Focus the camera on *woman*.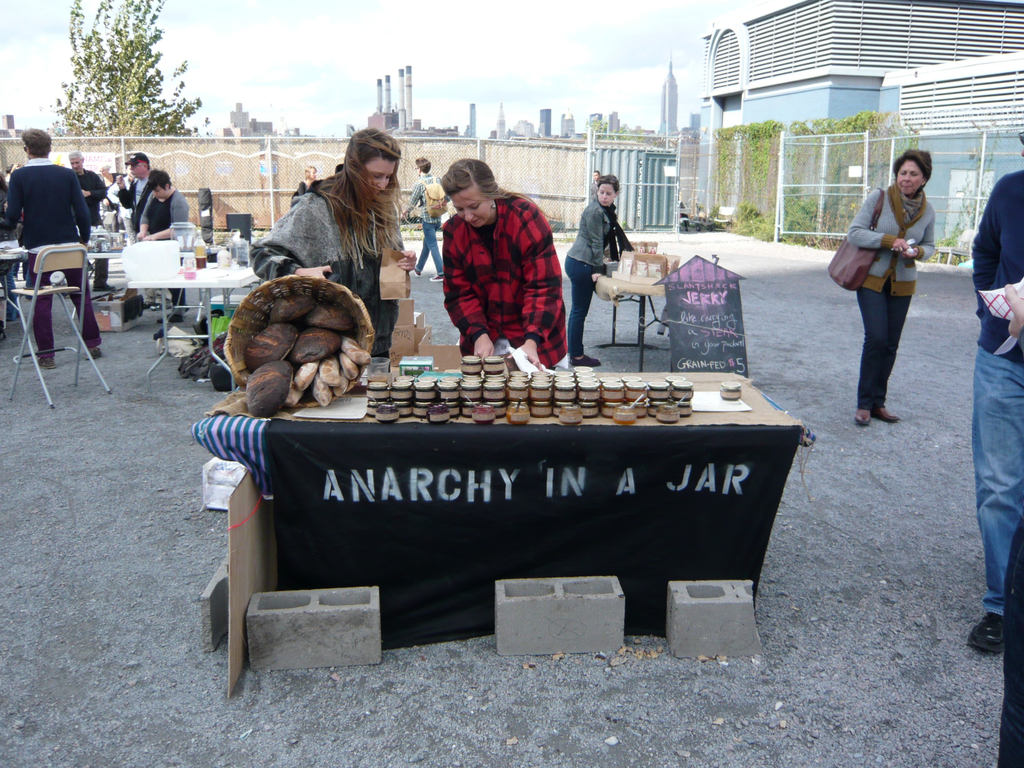
Focus region: (left=238, top=127, right=419, bottom=377).
